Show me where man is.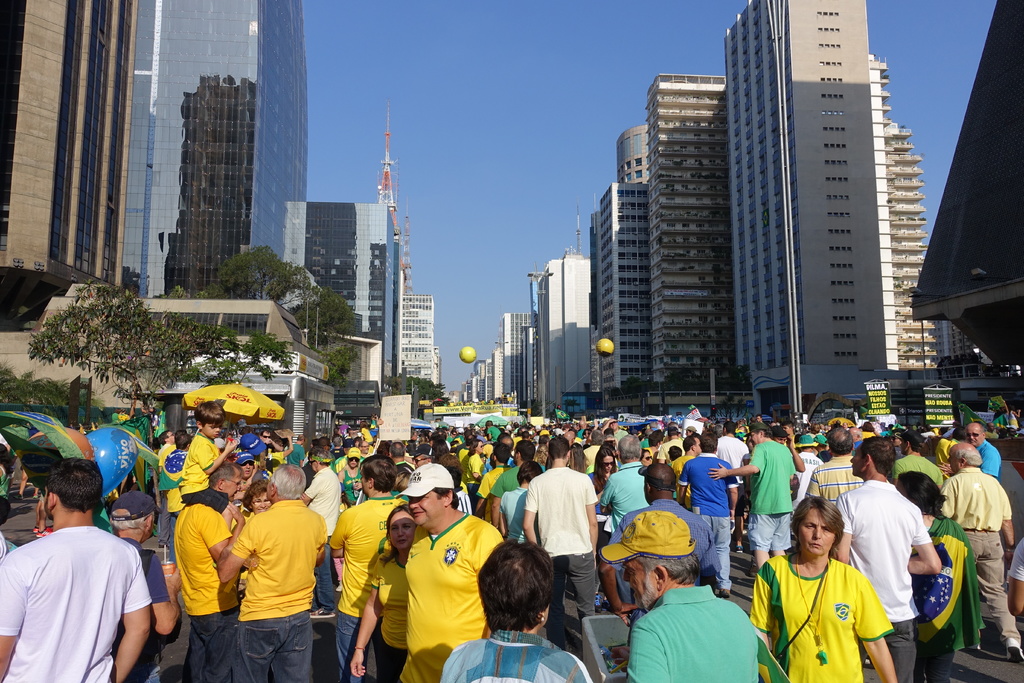
man is at x1=820 y1=437 x2=831 y2=463.
